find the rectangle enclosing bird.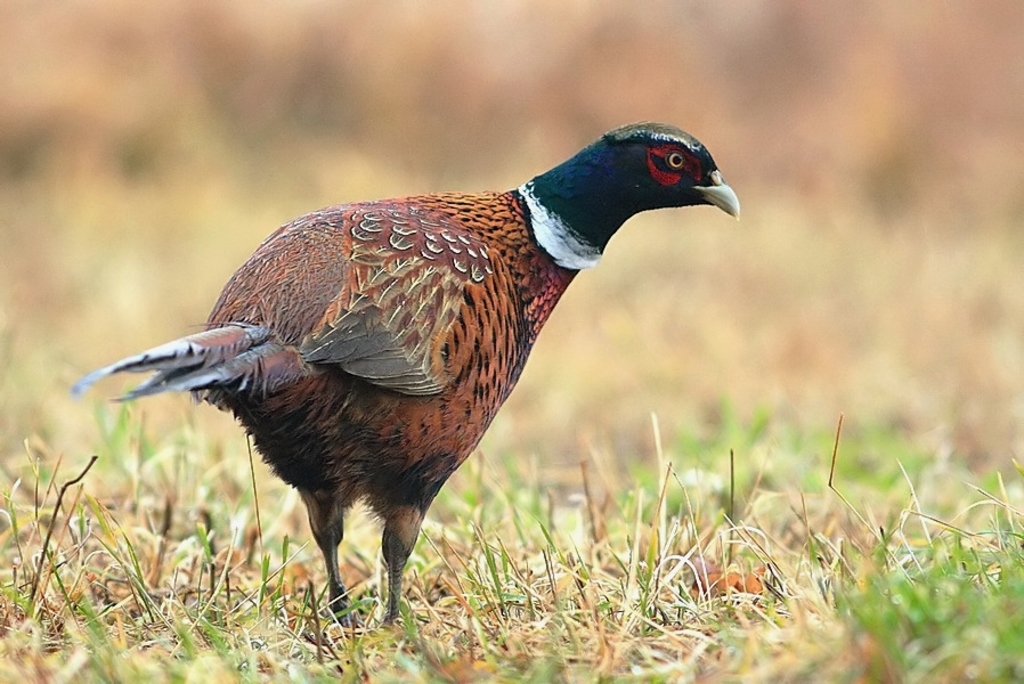
65, 125, 754, 640.
